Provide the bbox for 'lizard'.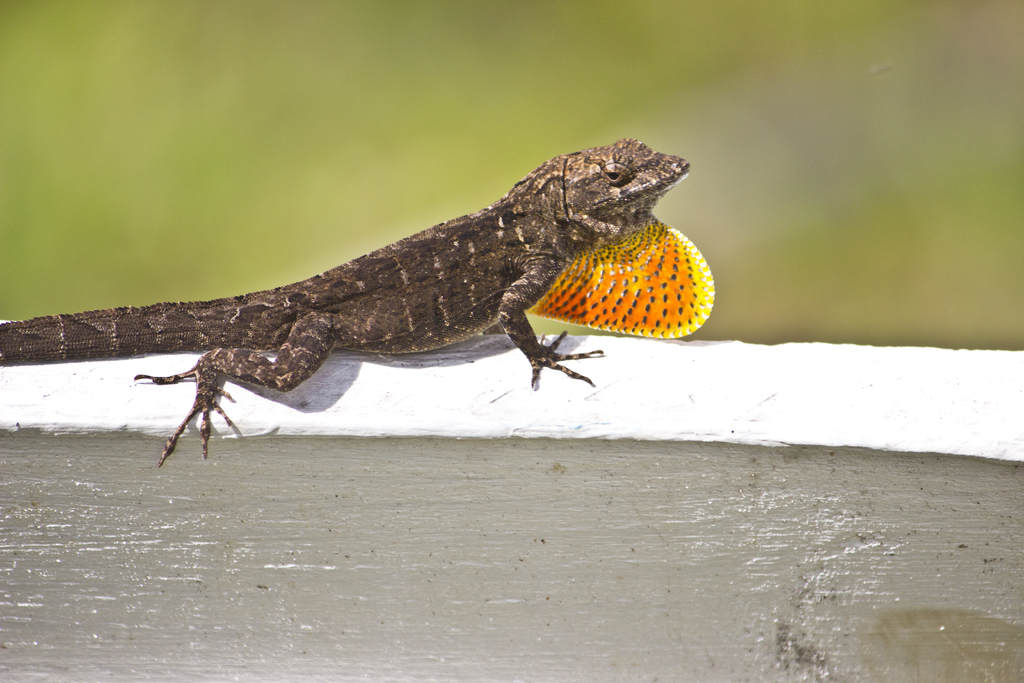
BBox(3, 136, 691, 469).
